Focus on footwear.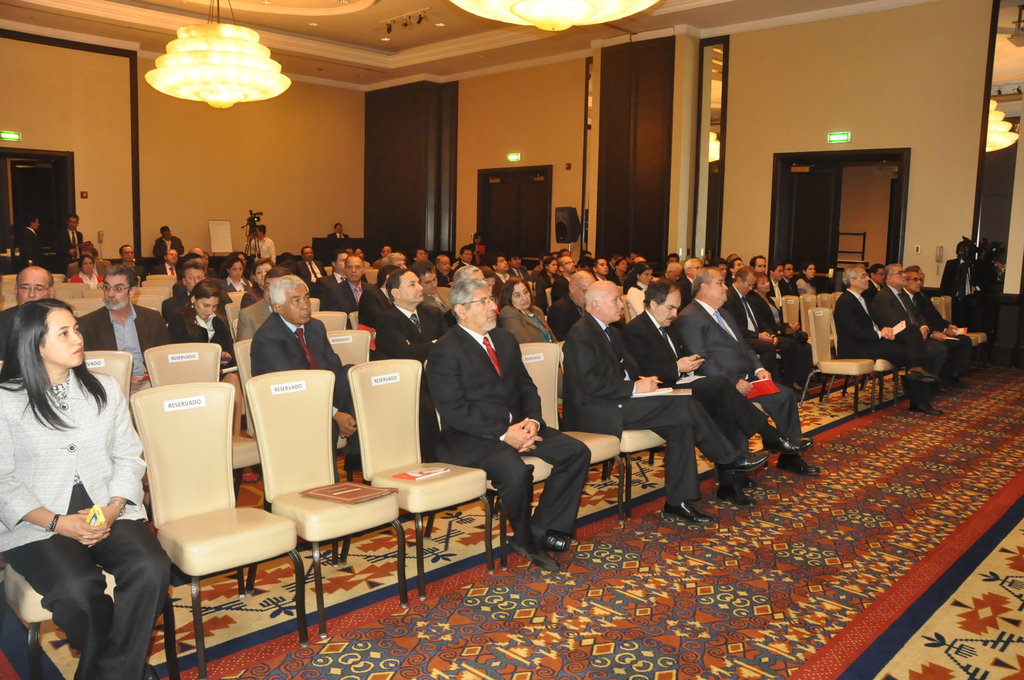
Focused at 762/435/821/459.
